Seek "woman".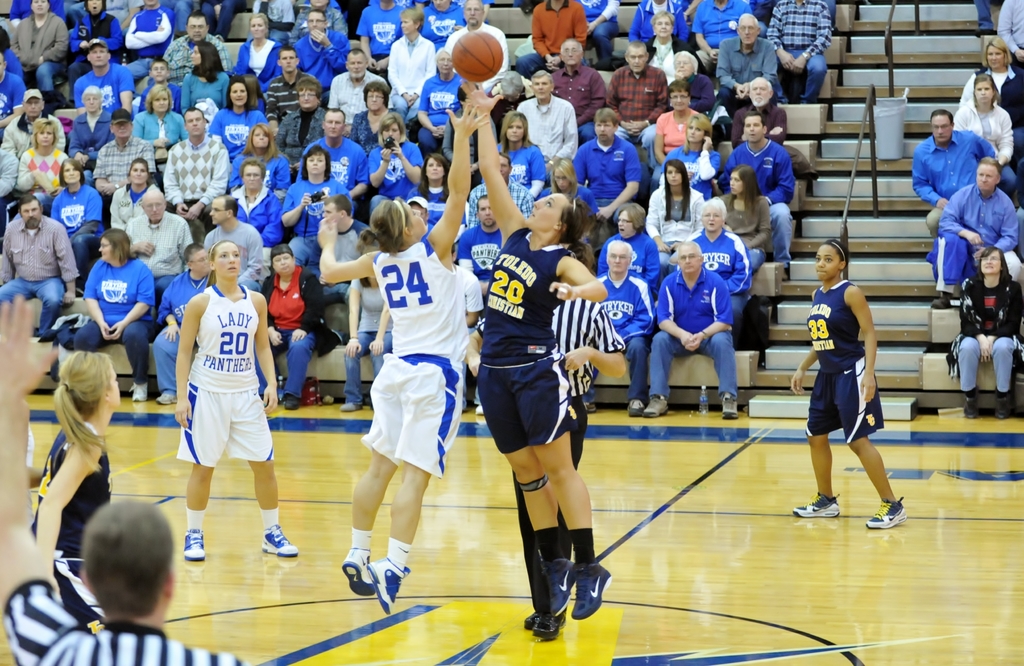
locate(385, 14, 432, 128).
